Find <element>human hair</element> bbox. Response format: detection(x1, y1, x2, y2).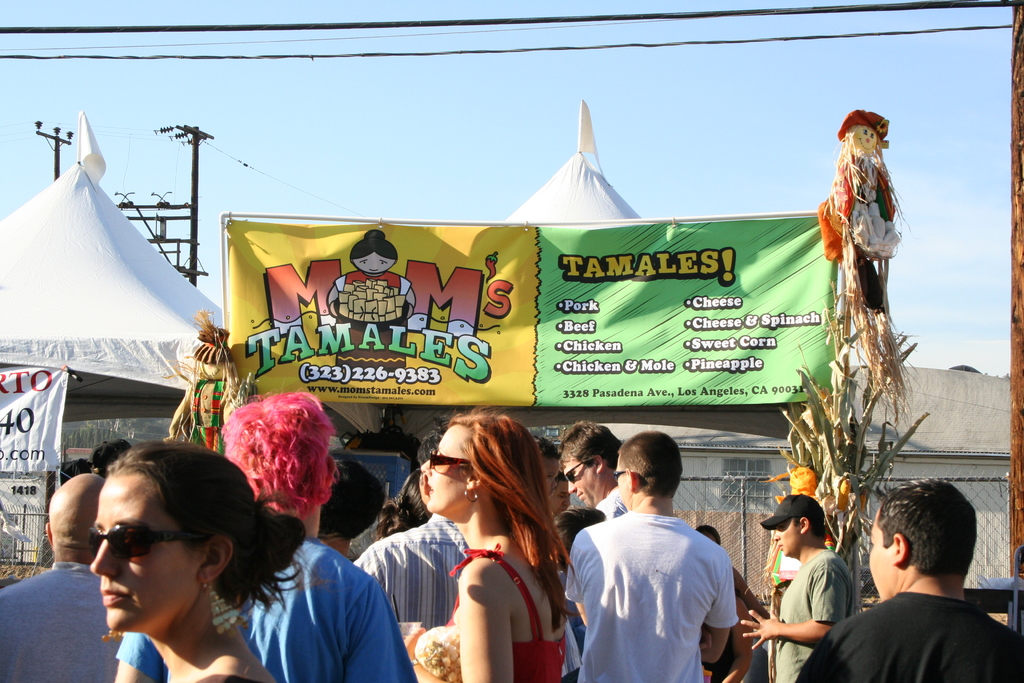
detection(445, 406, 577, 625).
